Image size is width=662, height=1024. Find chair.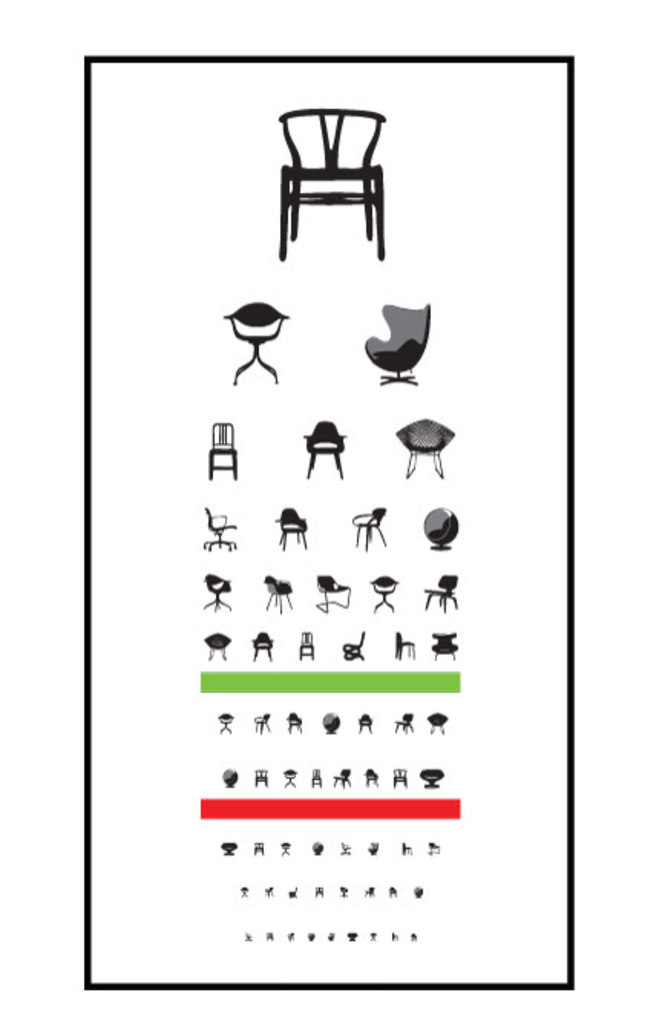
270/90/395/248.
